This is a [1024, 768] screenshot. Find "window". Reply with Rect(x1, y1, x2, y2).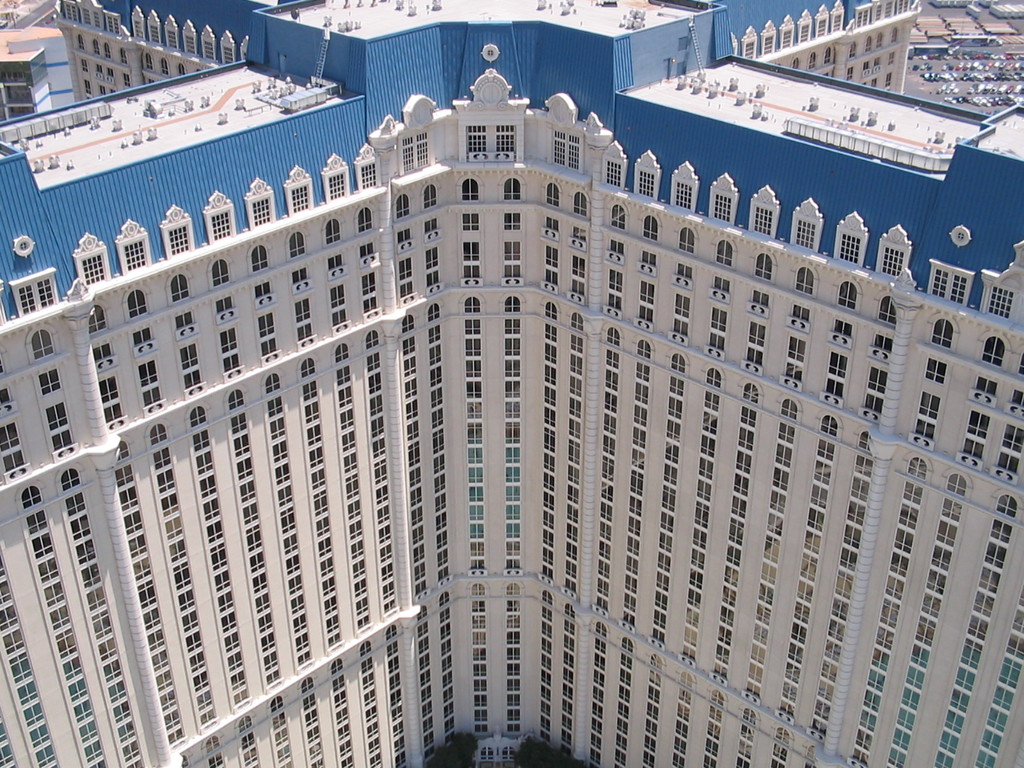
Rect(643, 214, 659, 240).
